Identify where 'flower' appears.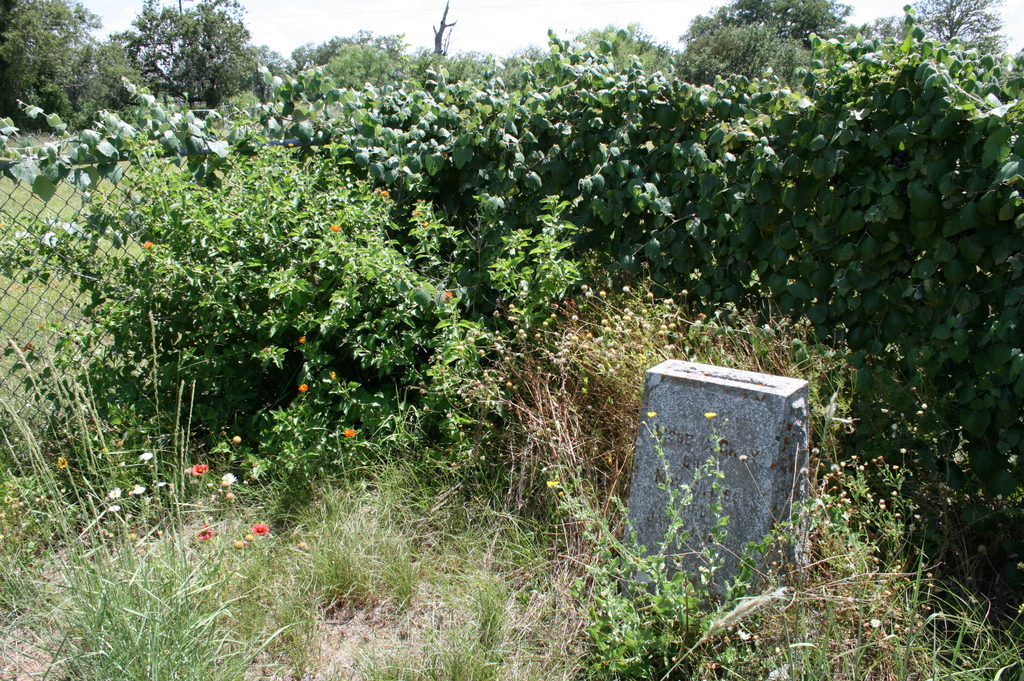
Appears at <box>189,520,216,540</box>.
